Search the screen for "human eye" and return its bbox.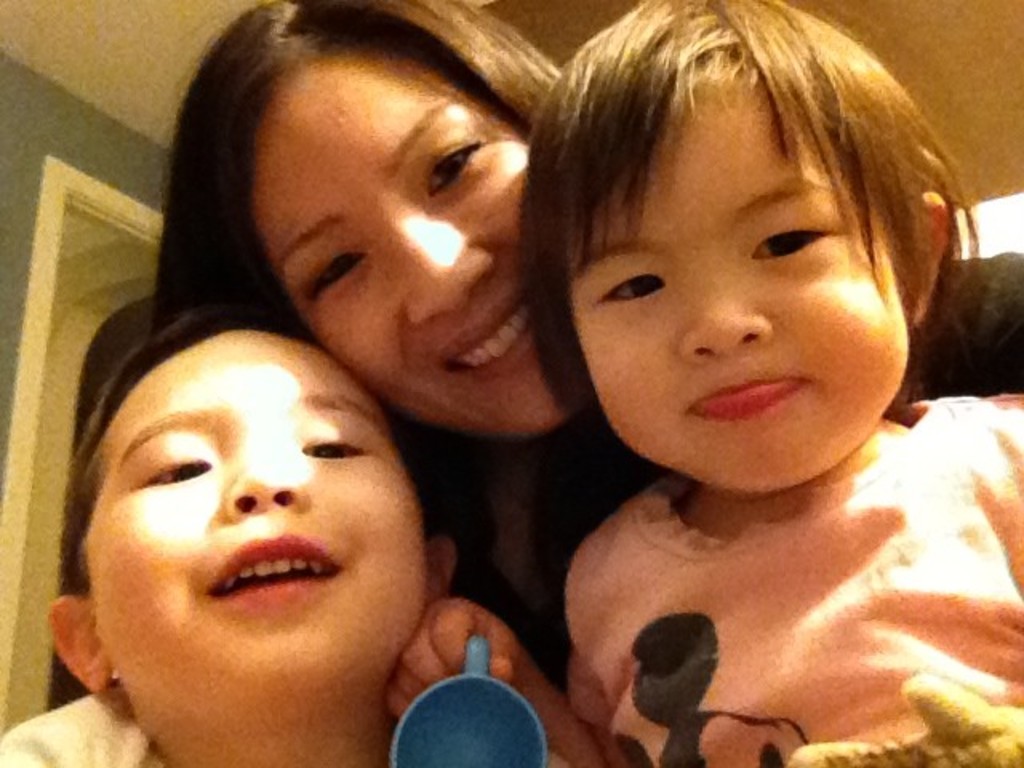
Found: BBox(750, 202, 846, 283).
